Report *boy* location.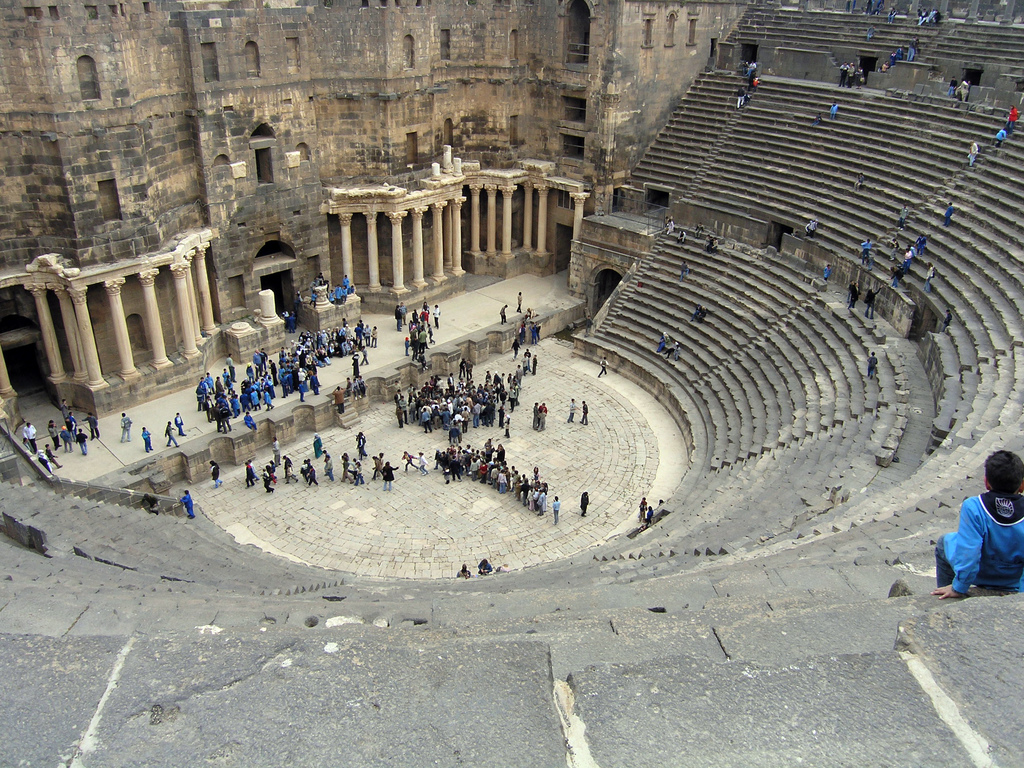
Report: bbox=[60, 399, 67, 421].
